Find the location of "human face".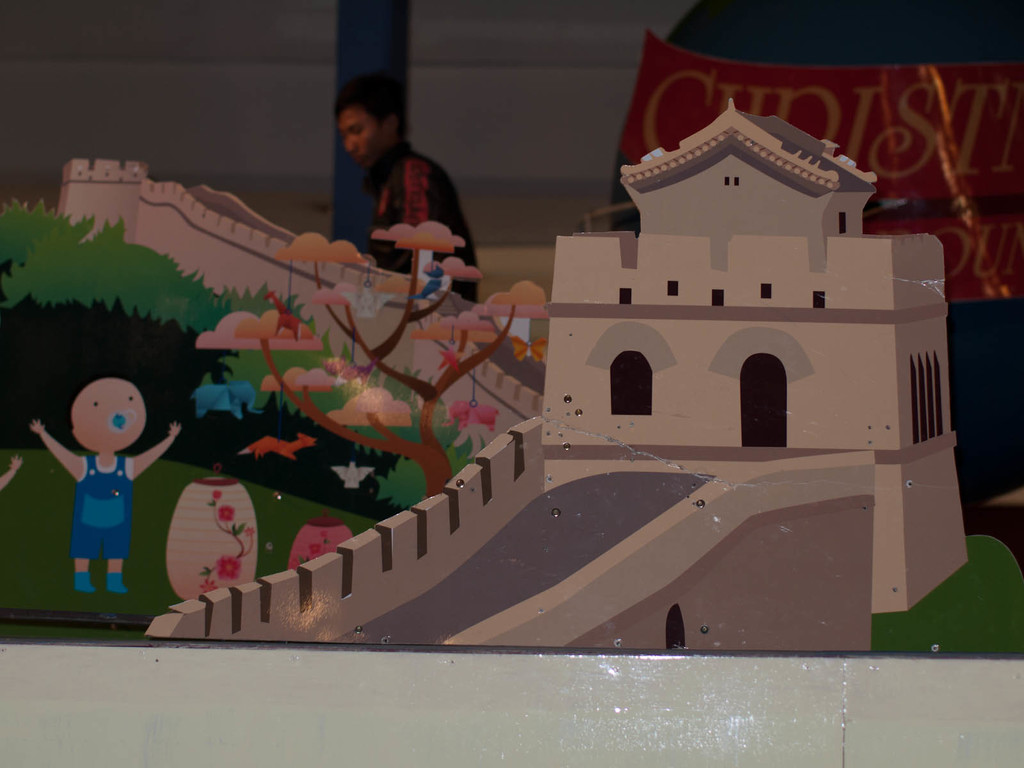
Location: (337,111,386,170).
